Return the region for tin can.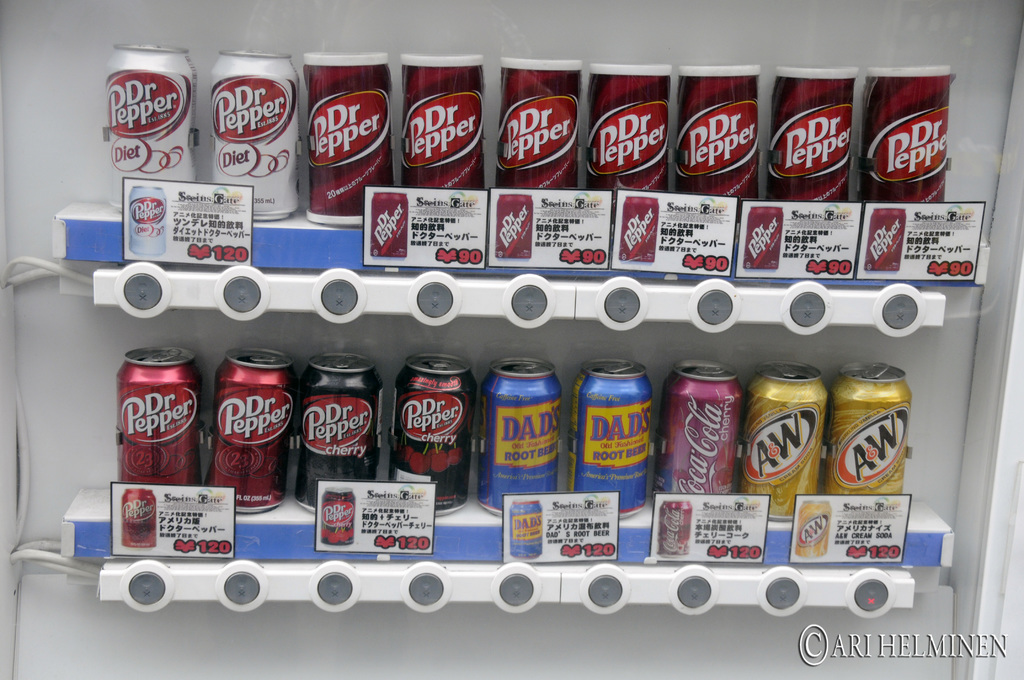
left=742, top=364, right=818, bottom=525.
